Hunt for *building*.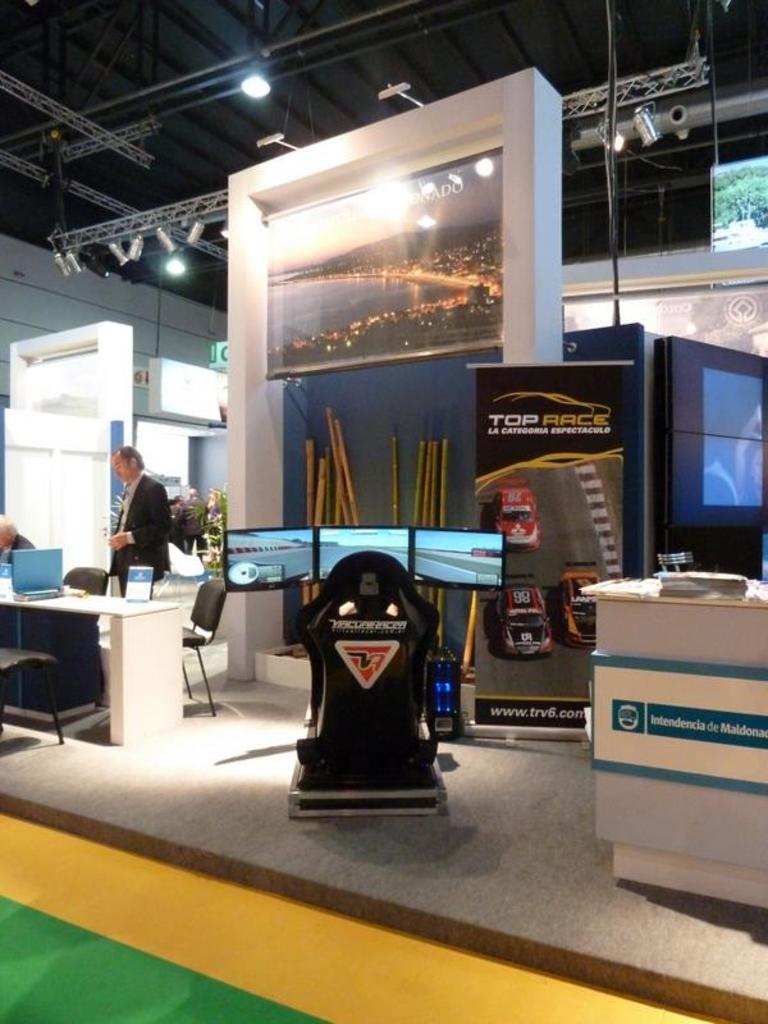
Hunted down at {"x1": 0, "y1": 0, "x2": 767, "y2": 1023}.
